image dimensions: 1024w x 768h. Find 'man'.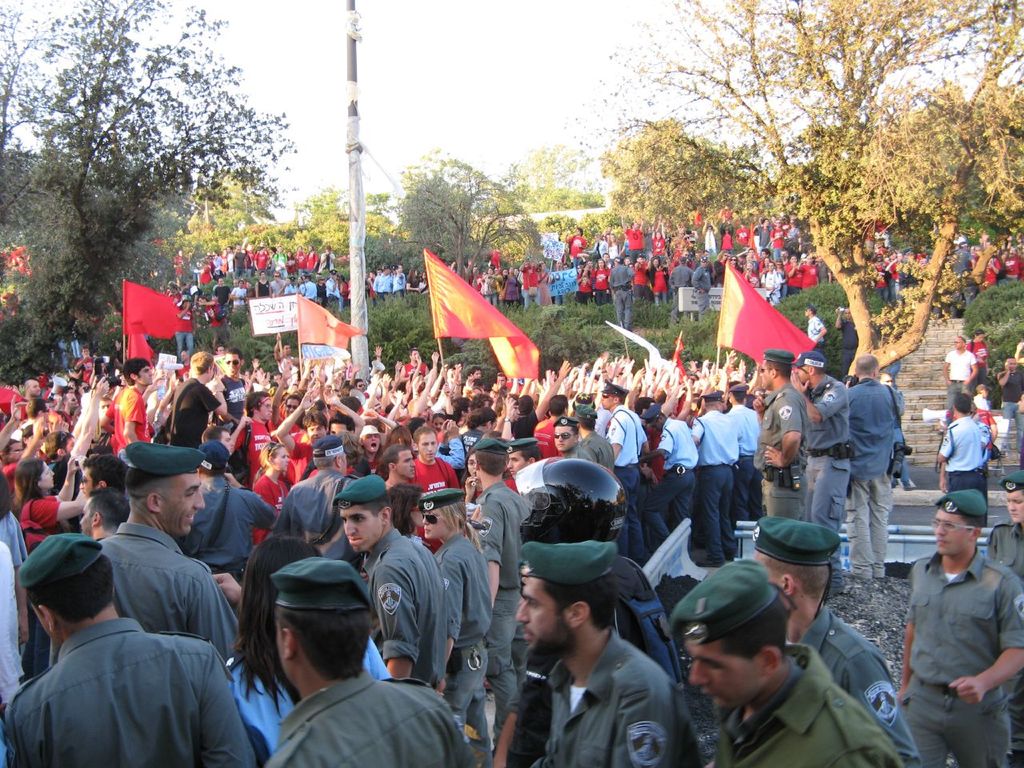
select_region(74, 454, 134, 491).
